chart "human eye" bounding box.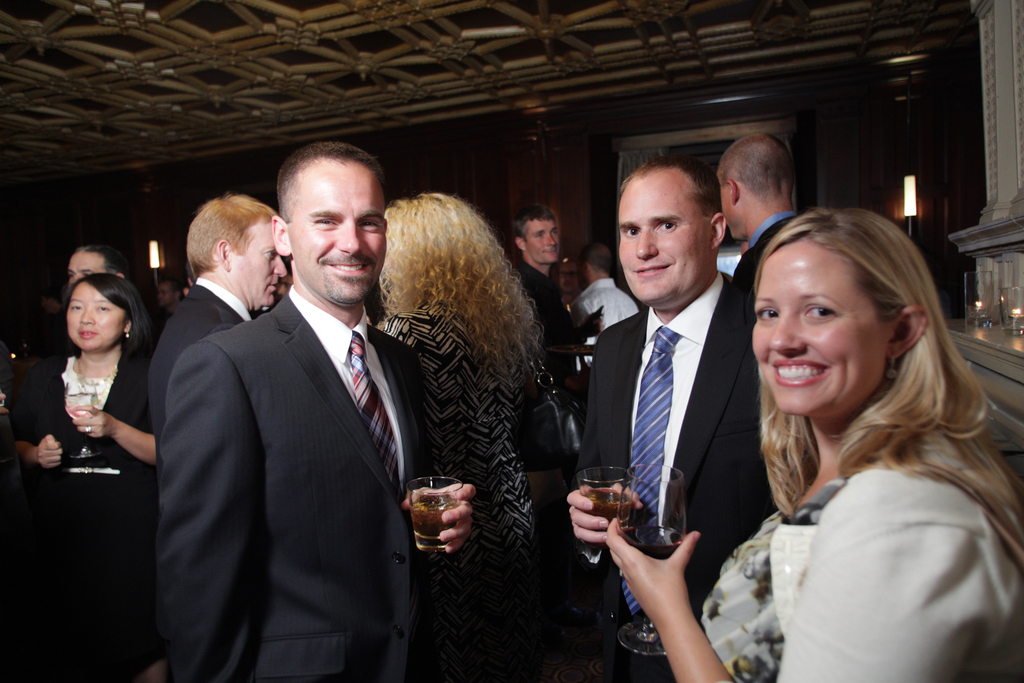
Charted: bbox=[357, 216, 380, 233].
